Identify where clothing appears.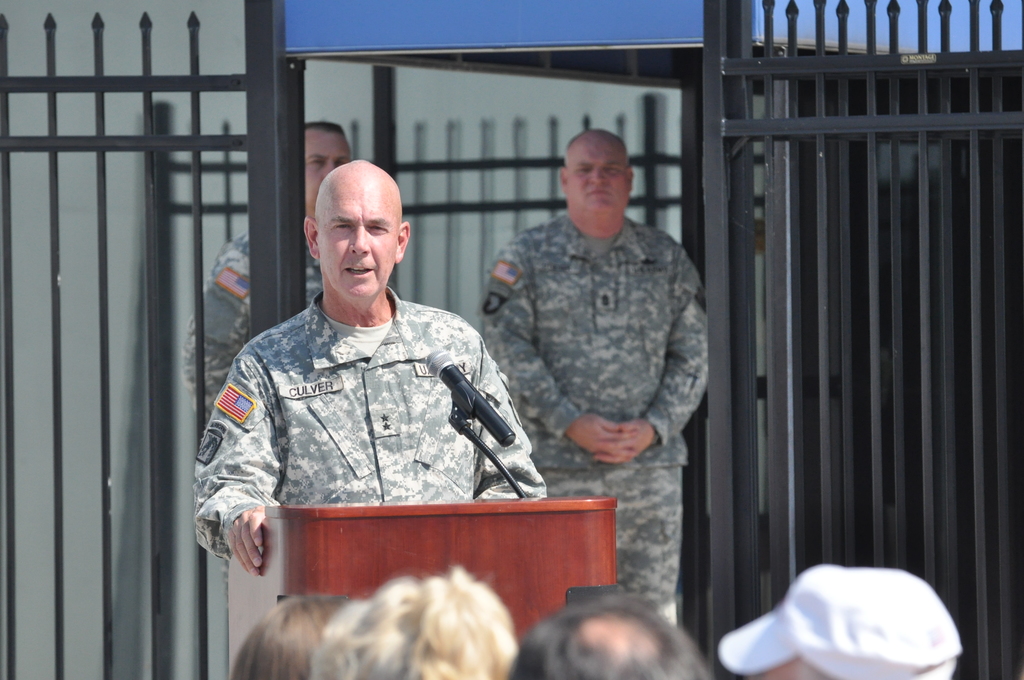
Appears at 184 224 321 426.
